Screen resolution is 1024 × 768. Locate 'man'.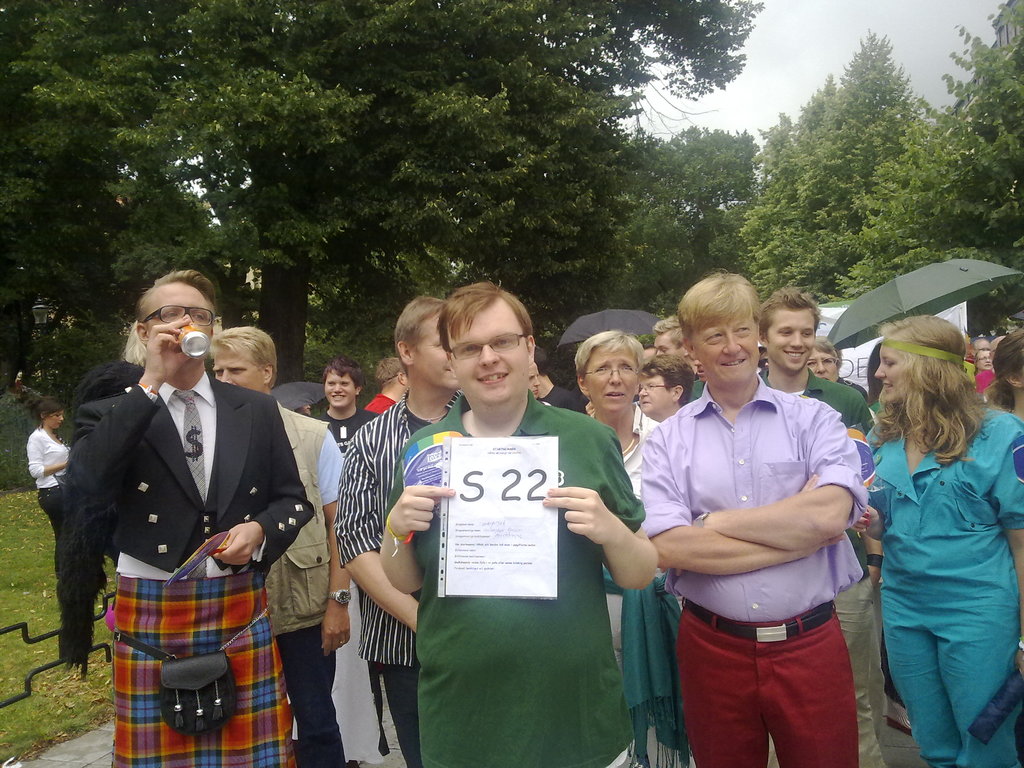
bbox=(637, 268, 870, 767).
